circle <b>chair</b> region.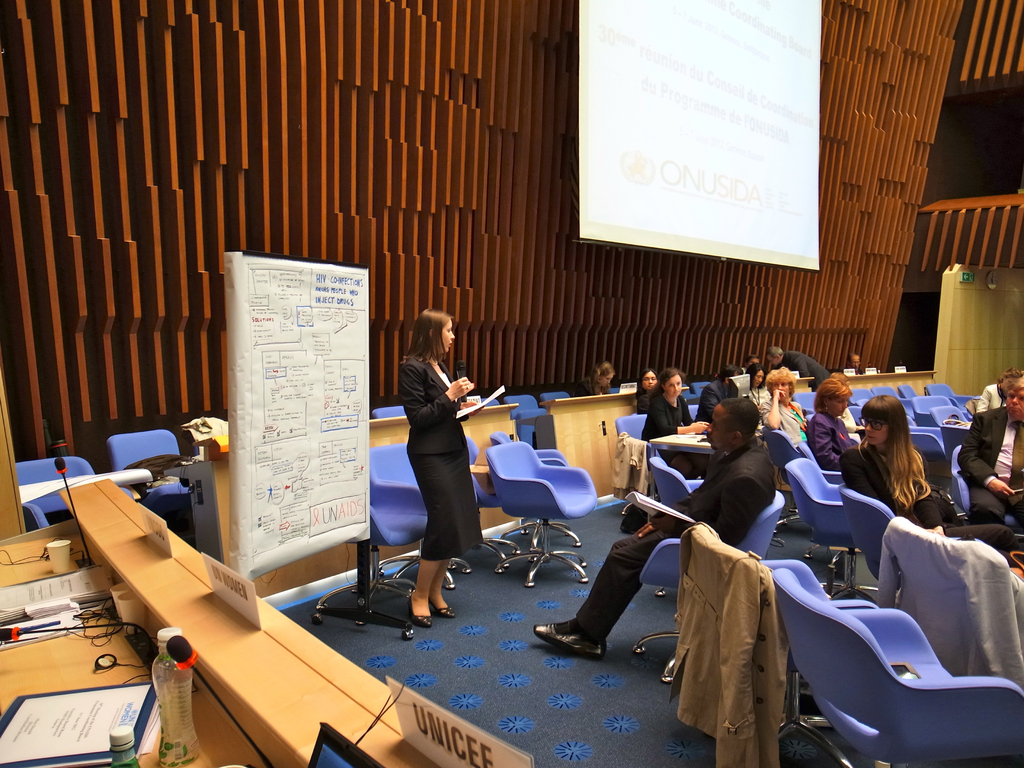
Region: bbox=[953, 442, 1023, 538].
